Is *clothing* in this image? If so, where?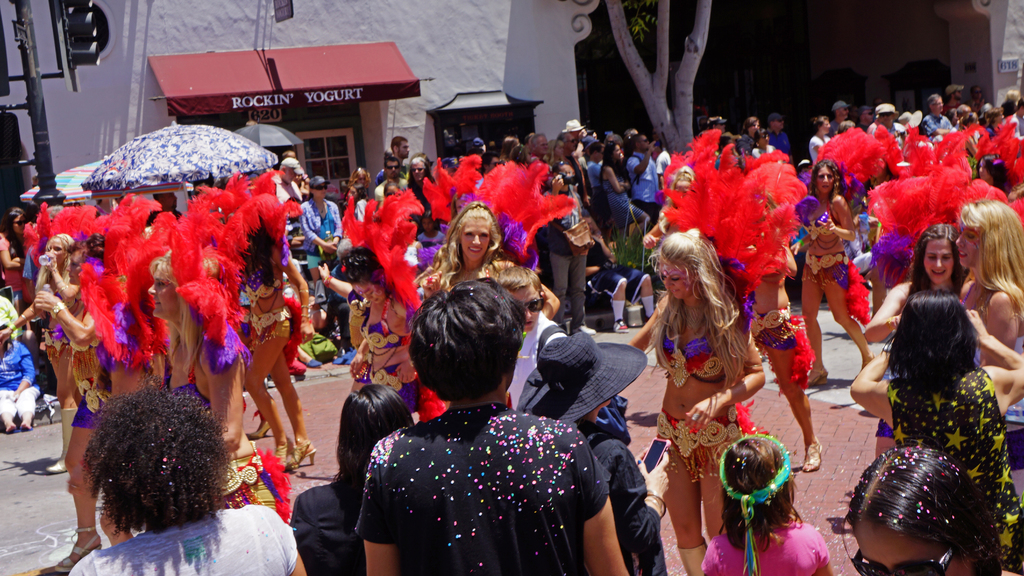
Yes, at (left=874, top=120, right=904, bottom=164).
